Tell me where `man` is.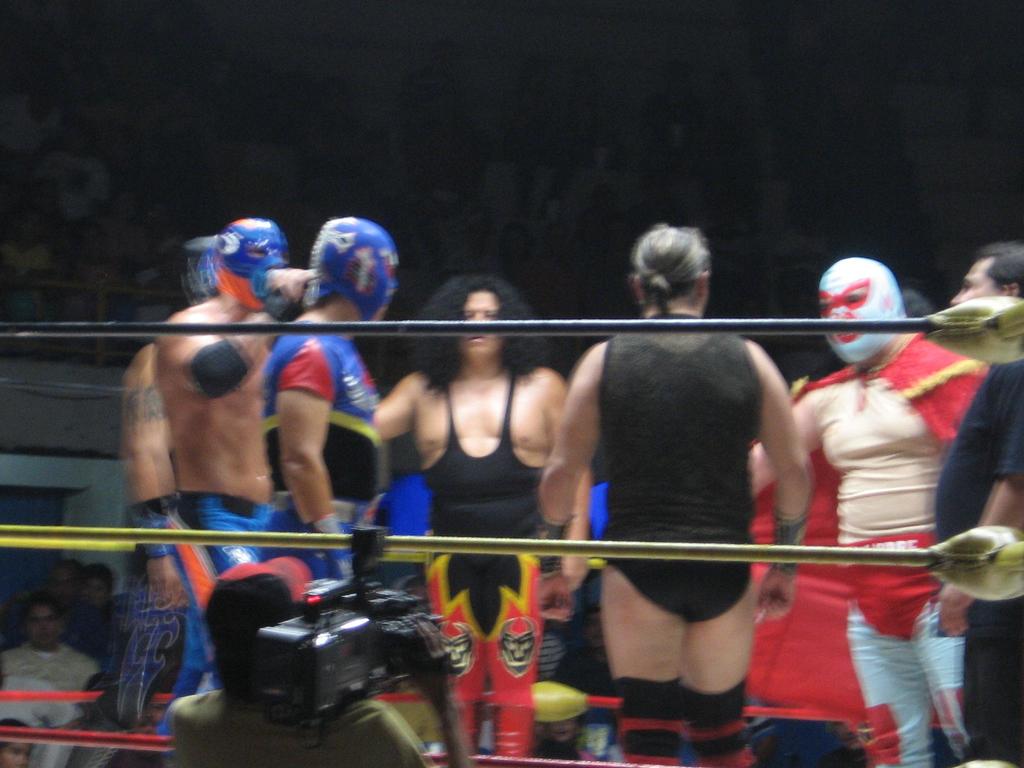
`man` is at [x1=367, y1=274, x2=593, y2=767].
